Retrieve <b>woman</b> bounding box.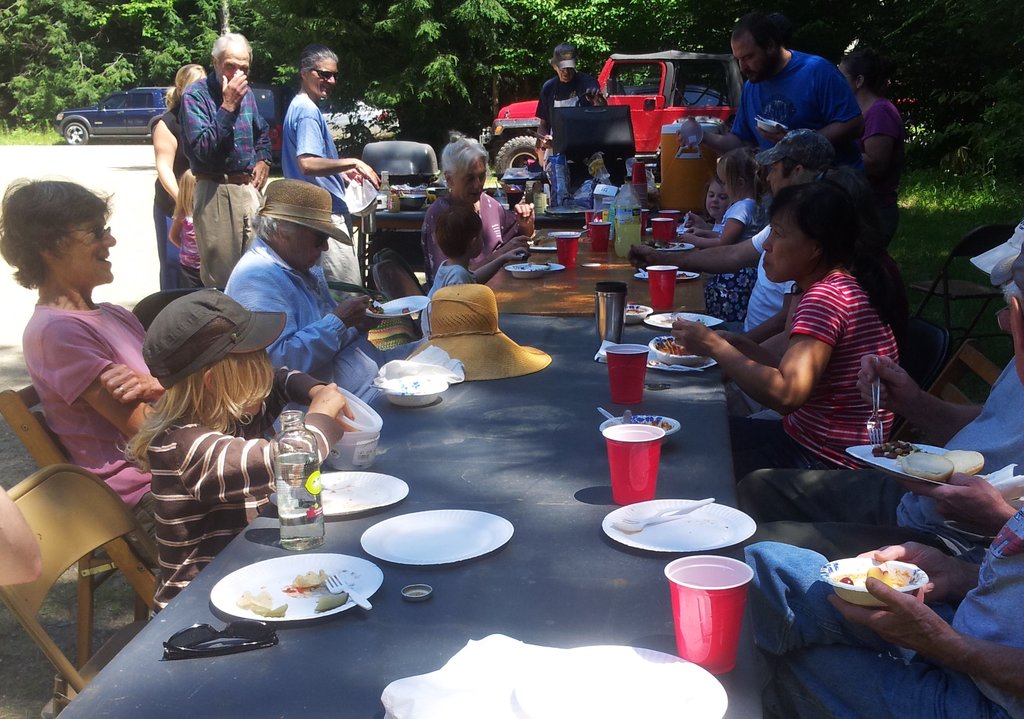
Bounding box: bbox=(144, 61, 212, 288).
